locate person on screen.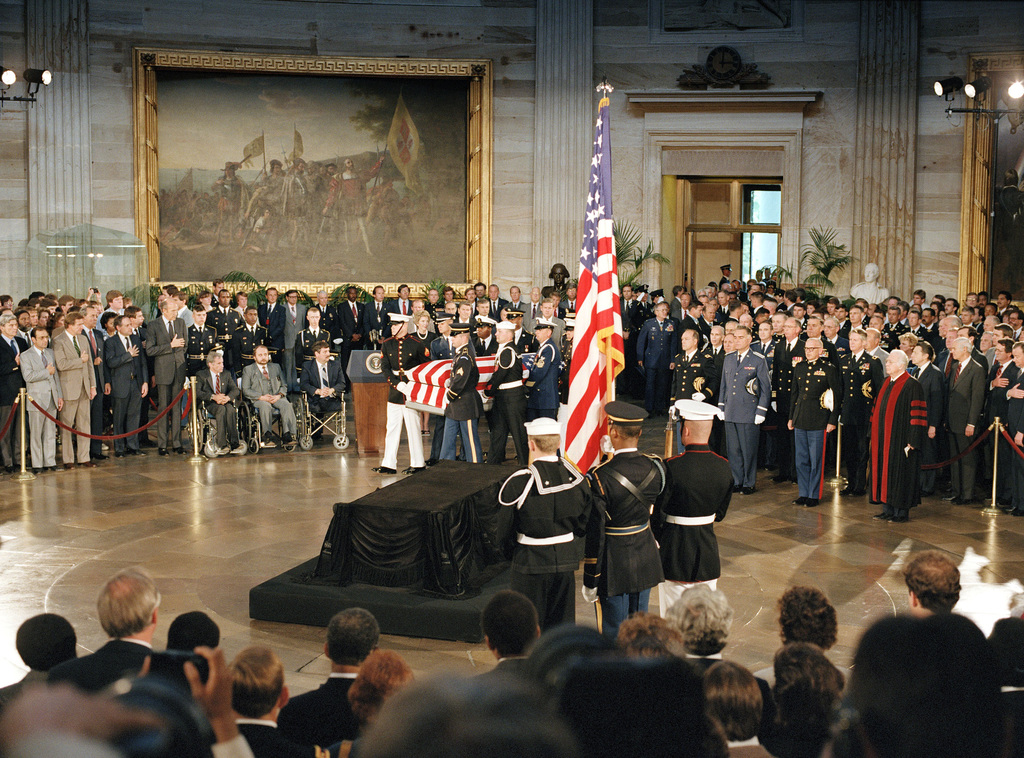
On screen at crop(532, 290, 540, 308).
